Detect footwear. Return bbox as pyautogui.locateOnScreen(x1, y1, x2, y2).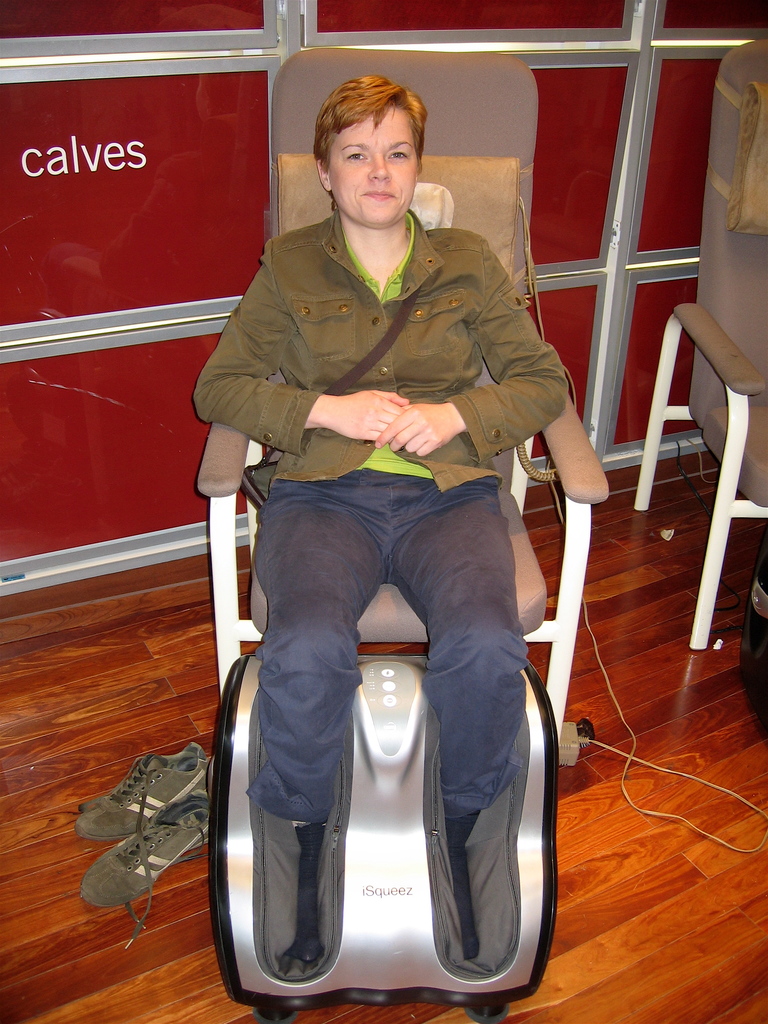
pyautogui.locateOnScreen(76, 751, 219, 941).
